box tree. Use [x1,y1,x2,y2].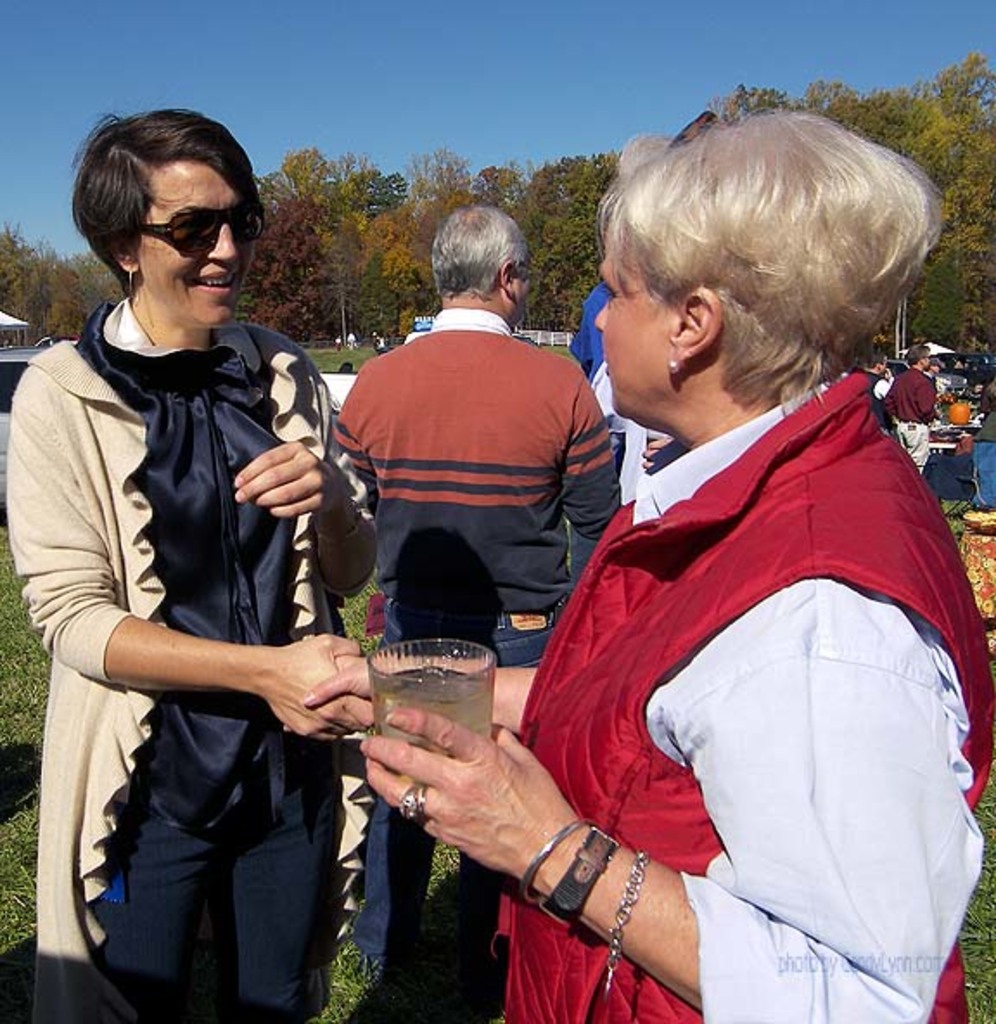
[0,218,121,356].
